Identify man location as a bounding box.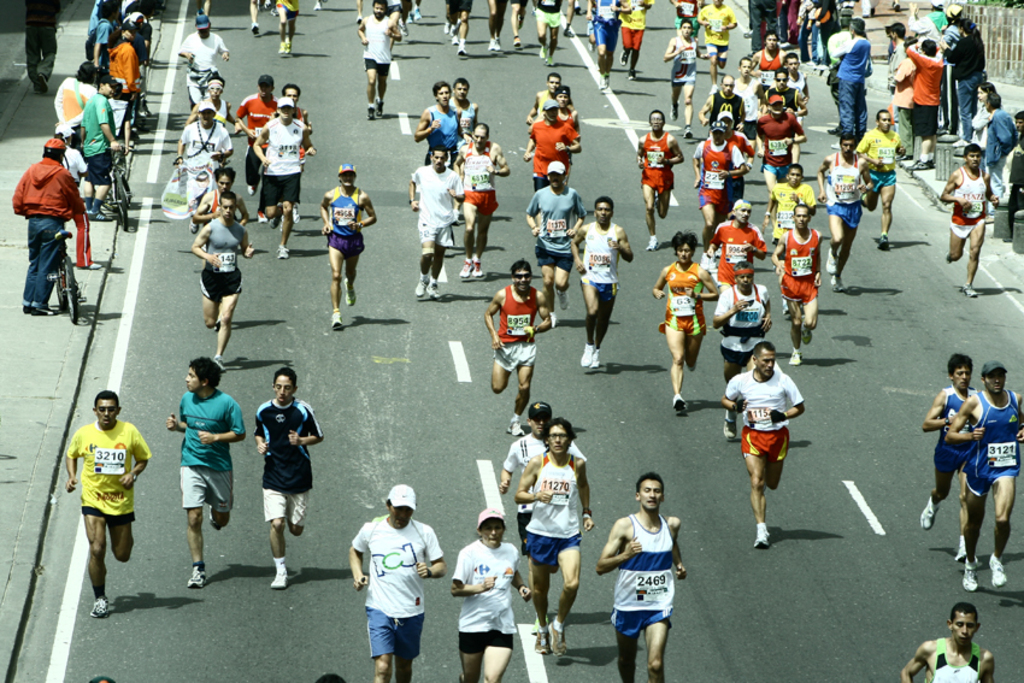
crop(342, 476, 442, 678).
